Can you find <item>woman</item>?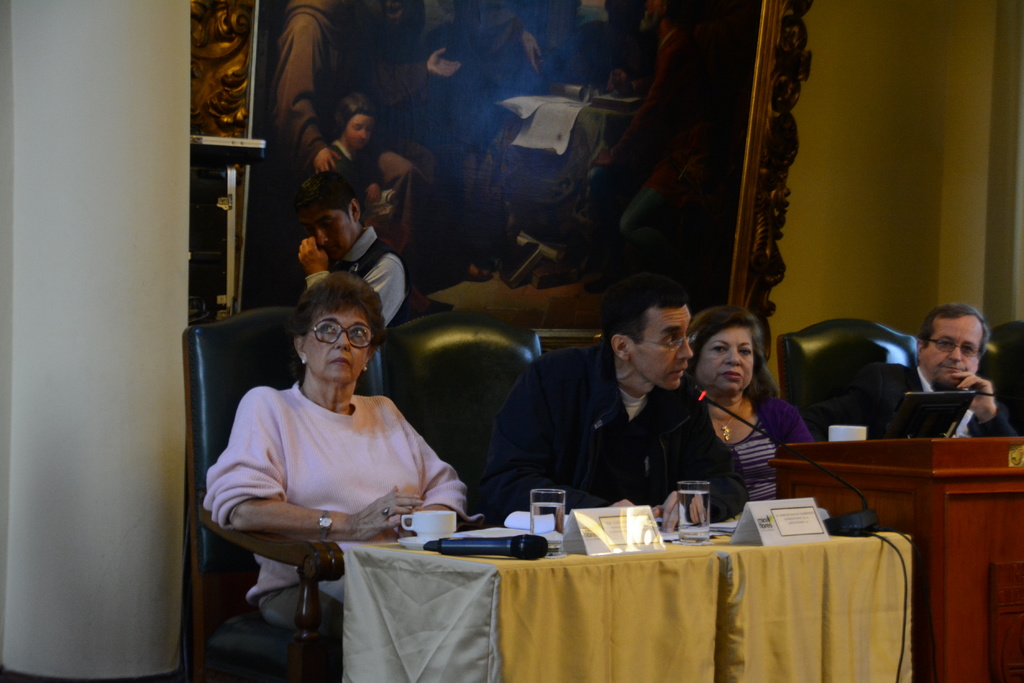
Yes, bounding box: pyautogui.locateOnScreen(197, 261, 477, 609).
